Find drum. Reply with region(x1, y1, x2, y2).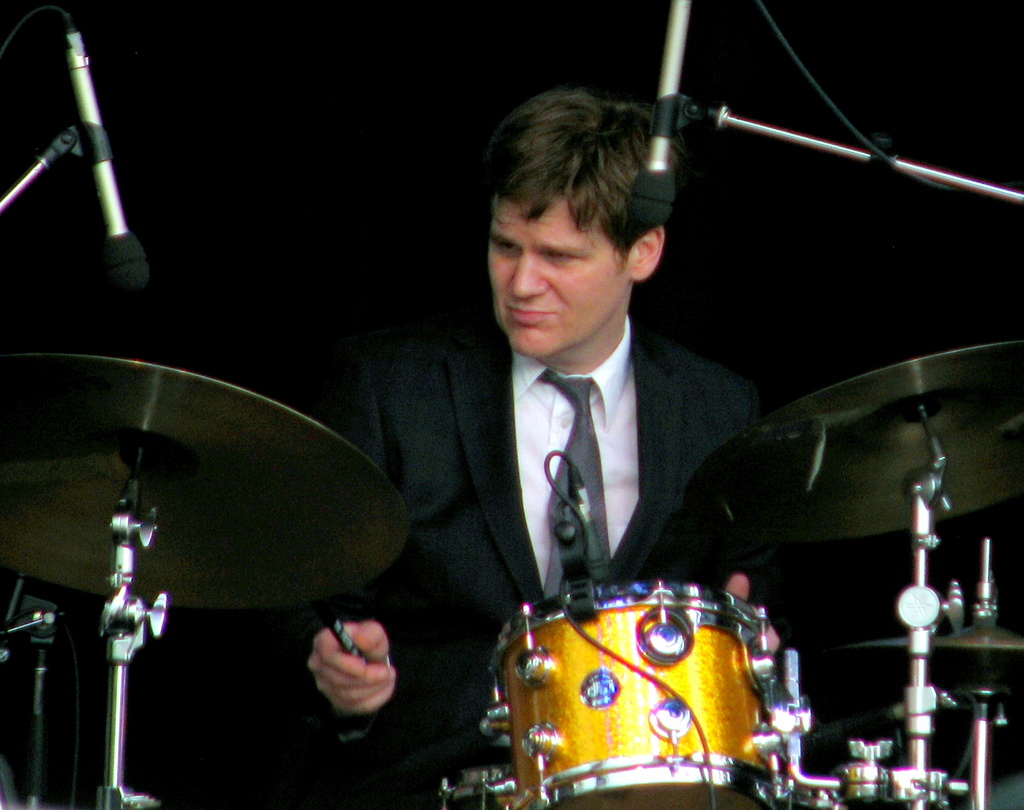
region(492, 582, 761, 809).
